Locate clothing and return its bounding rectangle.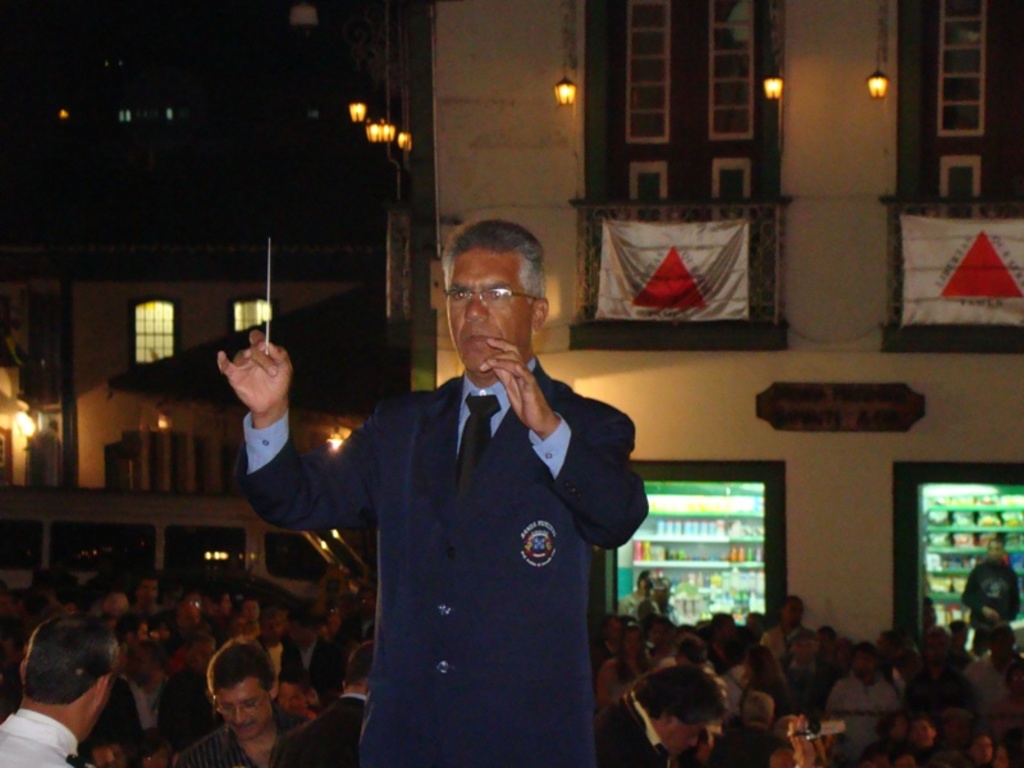
[x1=439, y1=241, x2=530, y2=378].
